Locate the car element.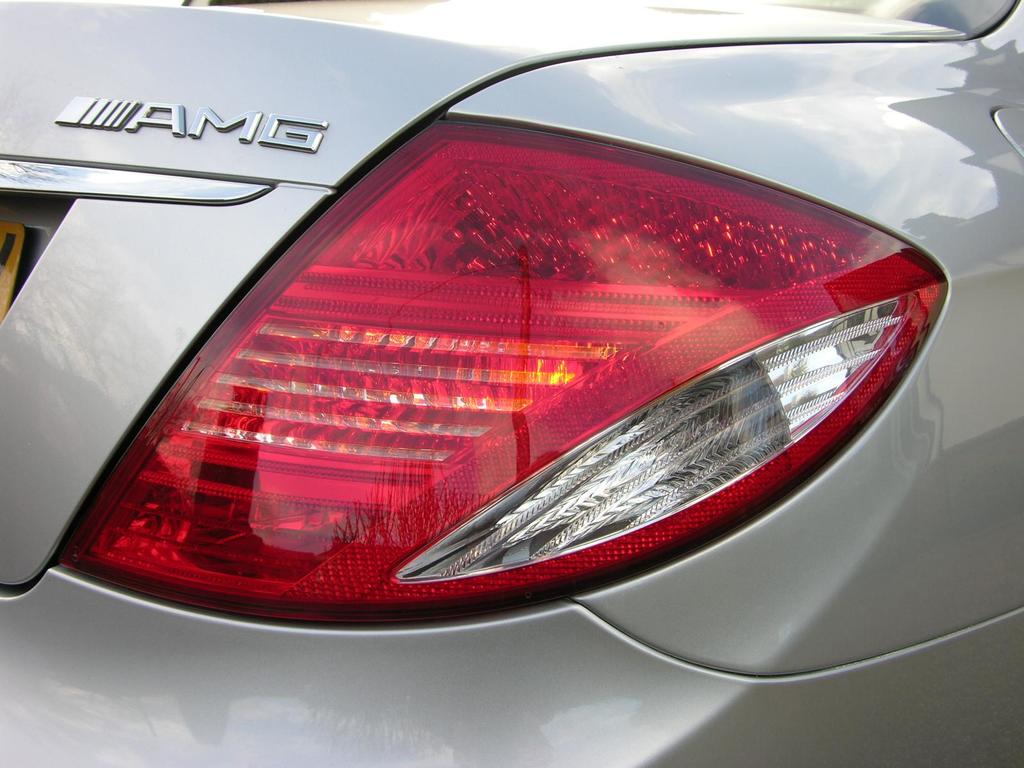
Element bbox: x1=0, y1=0, x2=1023, y2=767.
